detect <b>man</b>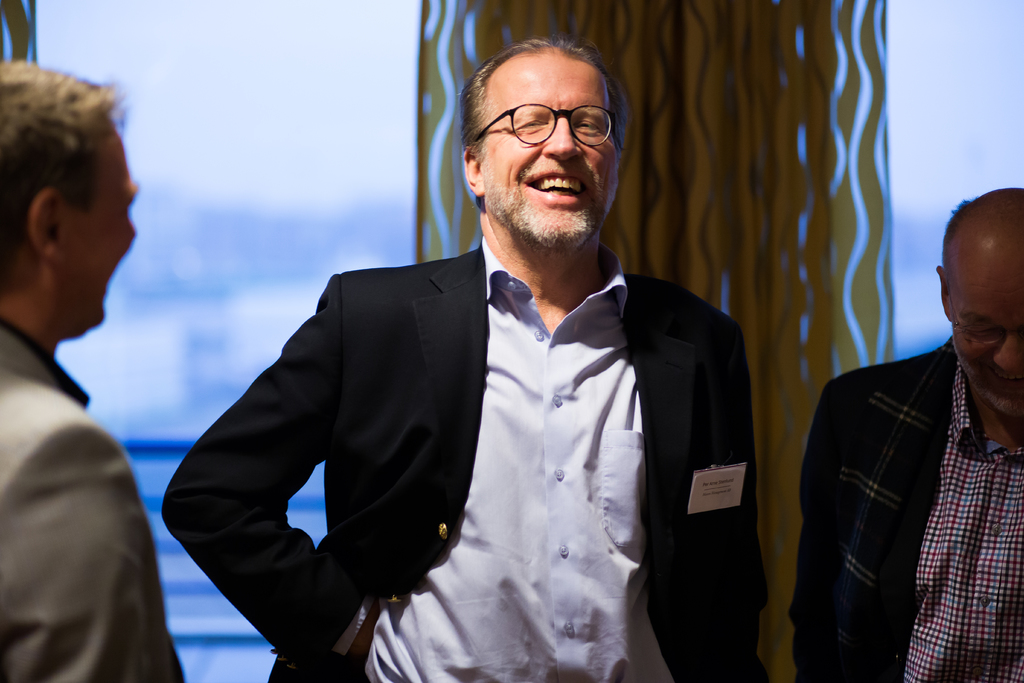
[left=0, top=62, right=184, bottom=682]
